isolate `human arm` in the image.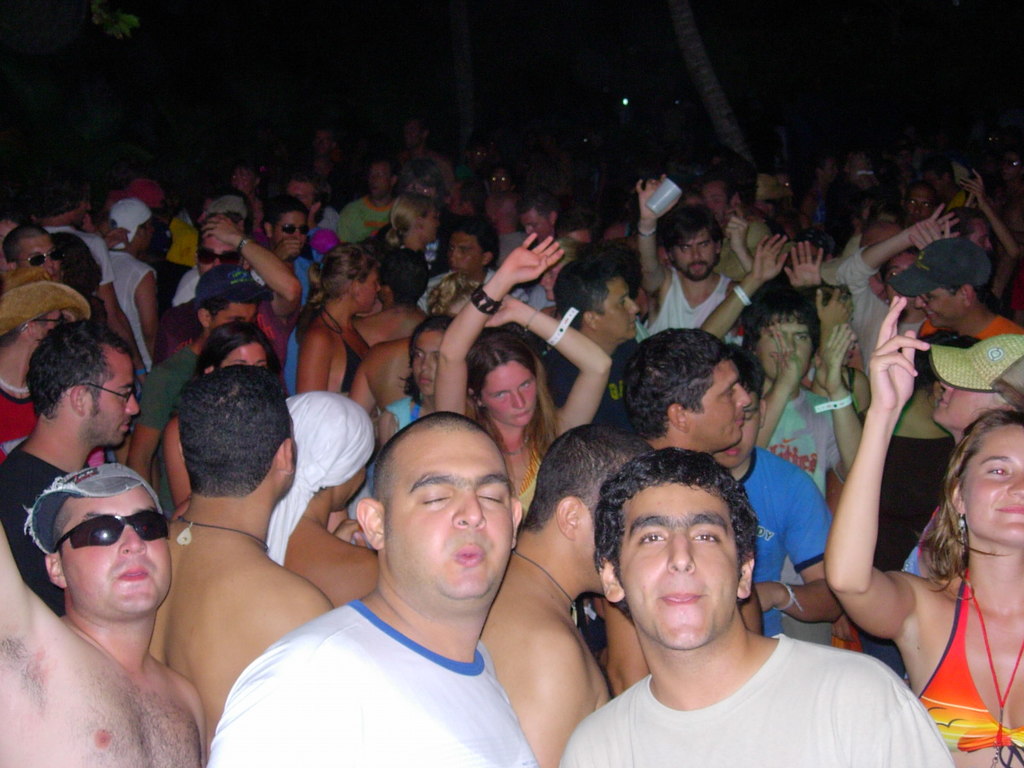
Isolated region: BBox(97, 250, 150, 385).
